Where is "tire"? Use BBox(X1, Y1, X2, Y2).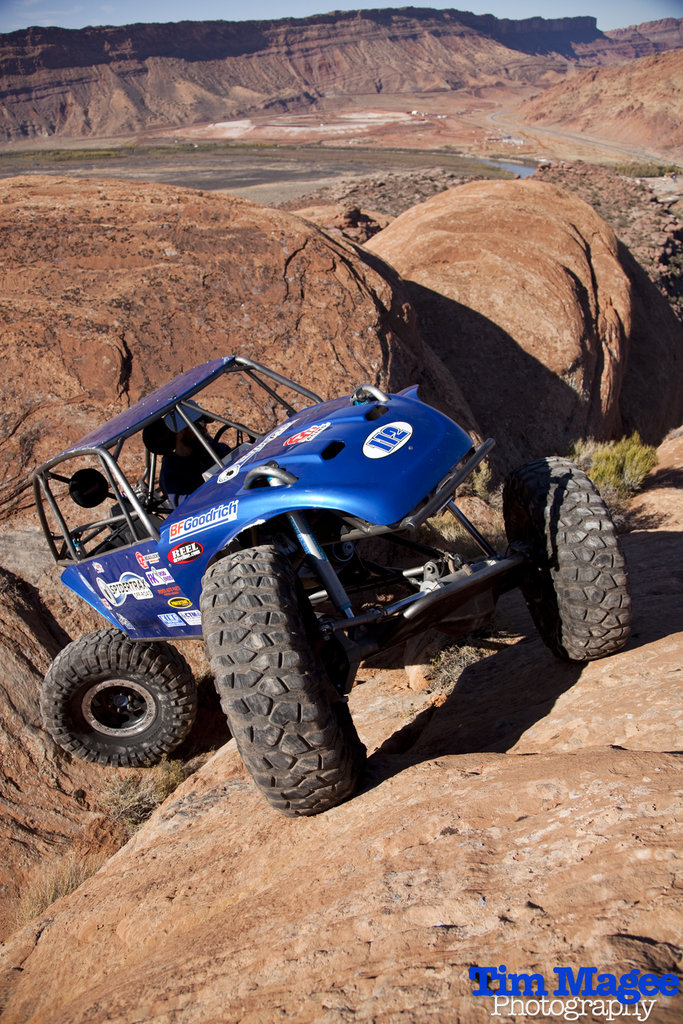
BBox(201, 547, 366, 817).
